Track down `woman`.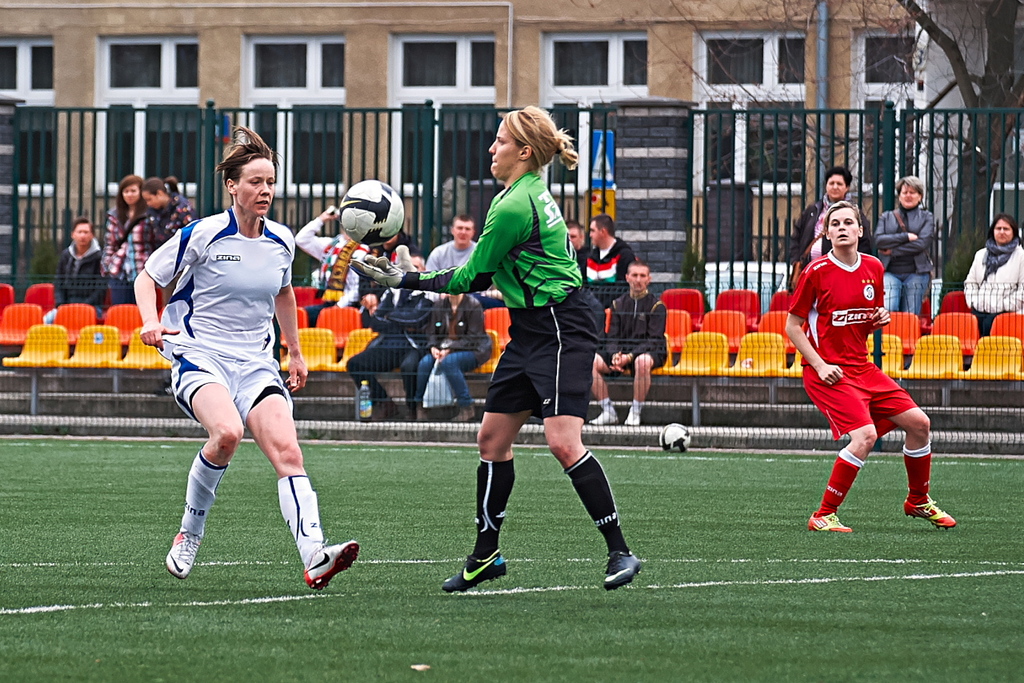
Tracked to [left=349, top=106, right=641, bottom=592].
